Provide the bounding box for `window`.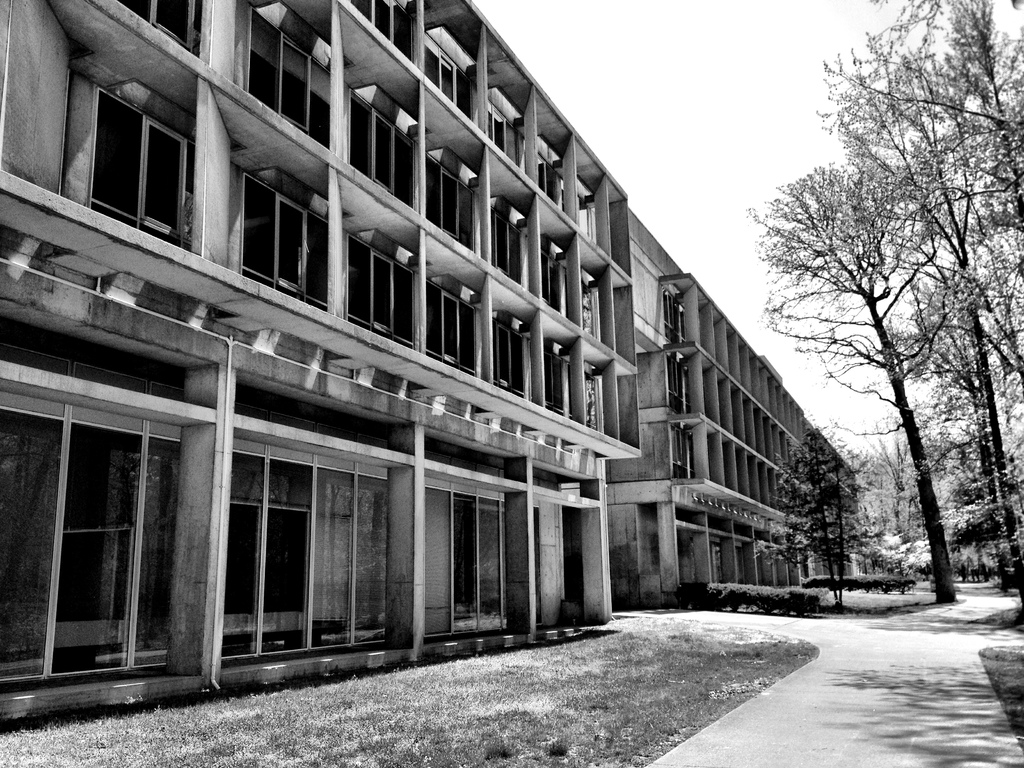
<box>243,182,330,300</box>.
